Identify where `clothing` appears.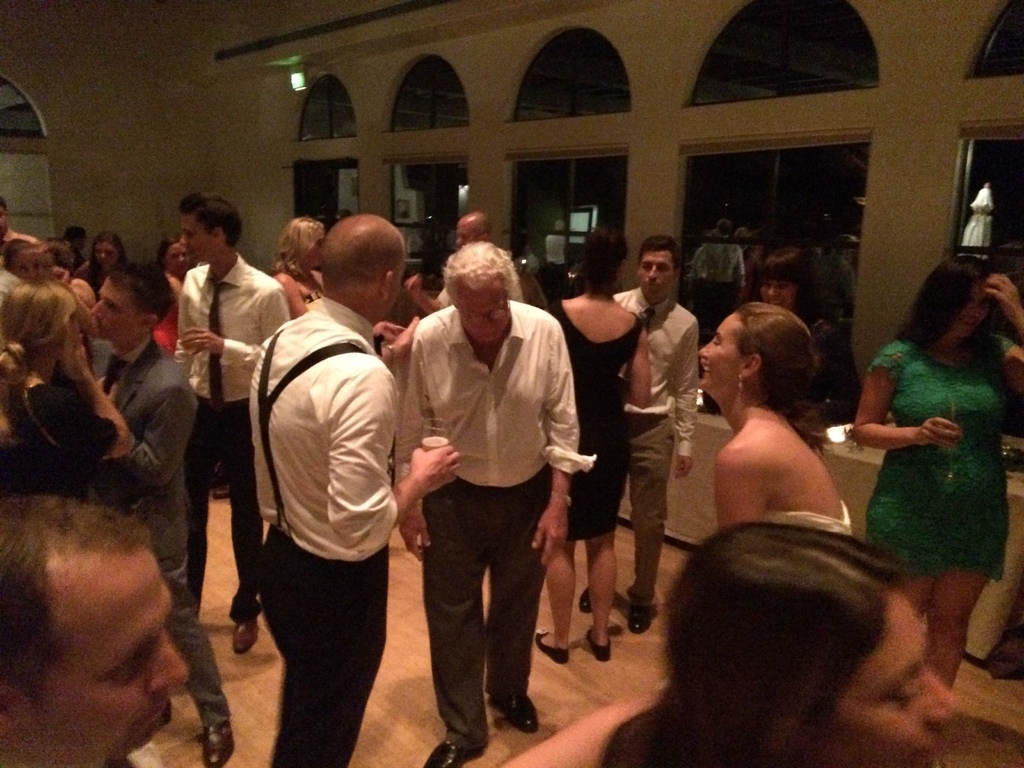
Appears at BBox(865, 332, 1012, 581).
